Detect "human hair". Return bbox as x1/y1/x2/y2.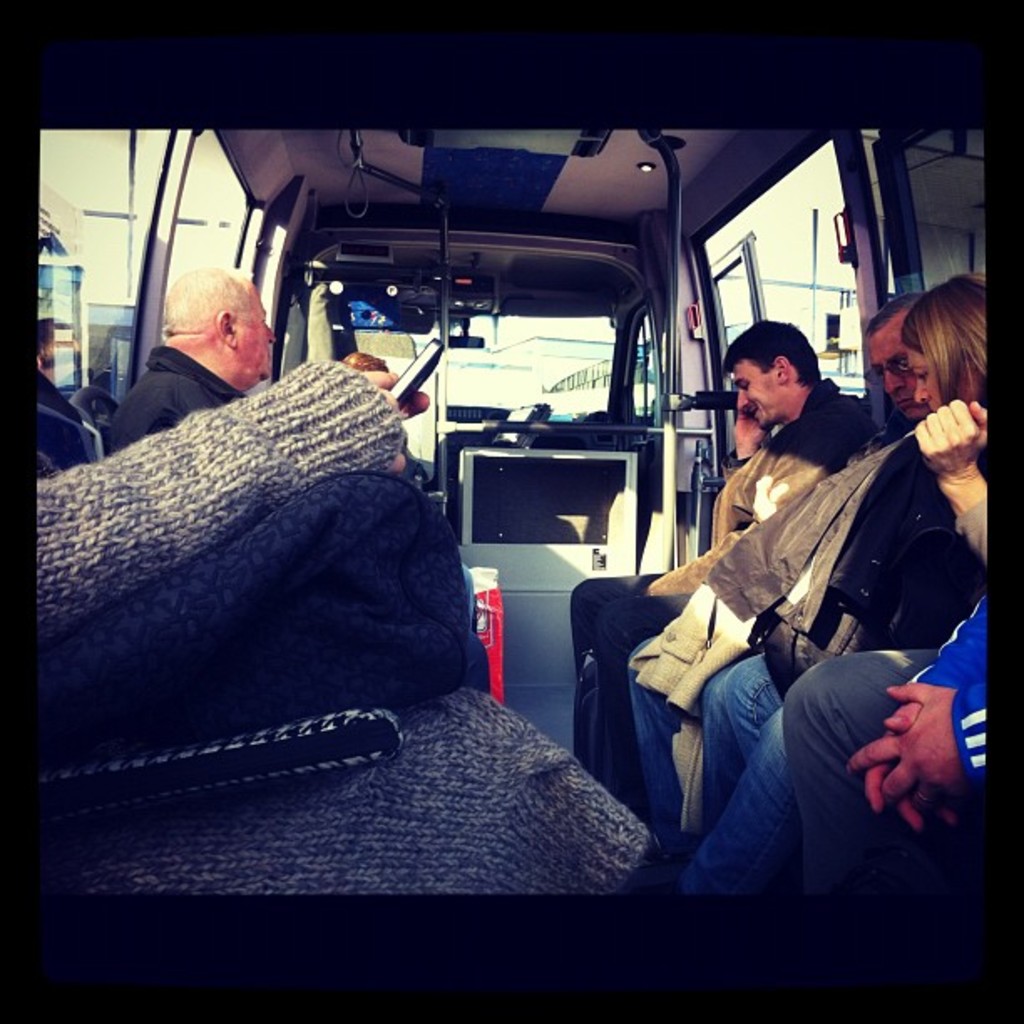
858/291/925/341.
